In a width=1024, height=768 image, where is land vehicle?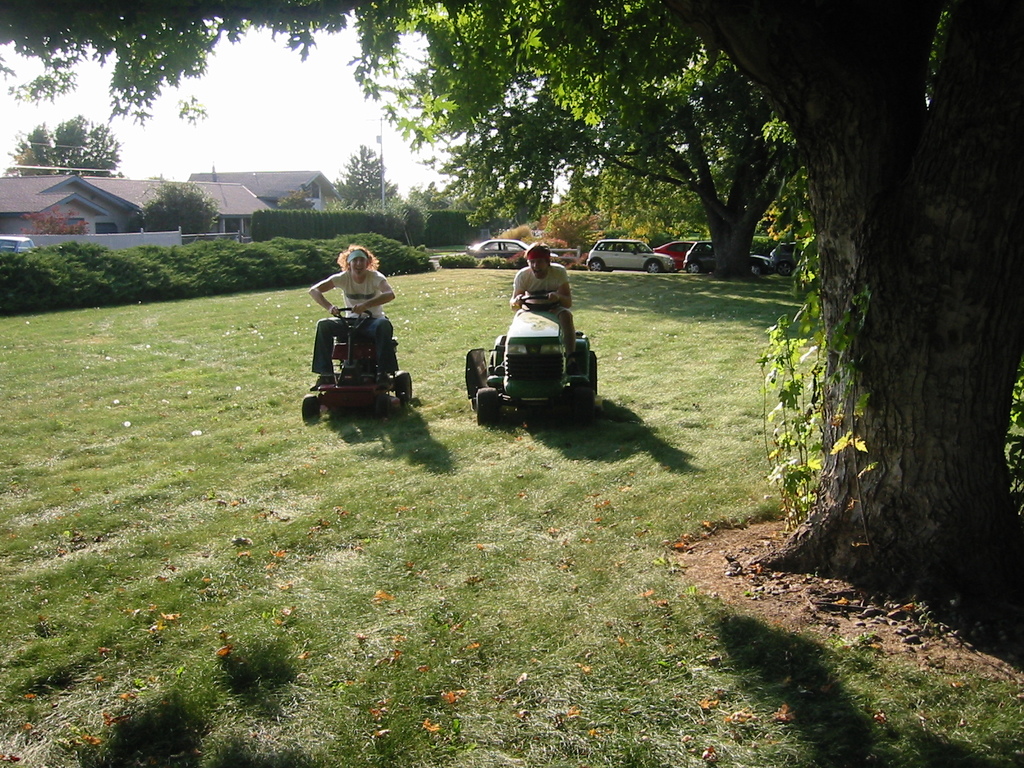
crop(0, 236, 37, 252).
